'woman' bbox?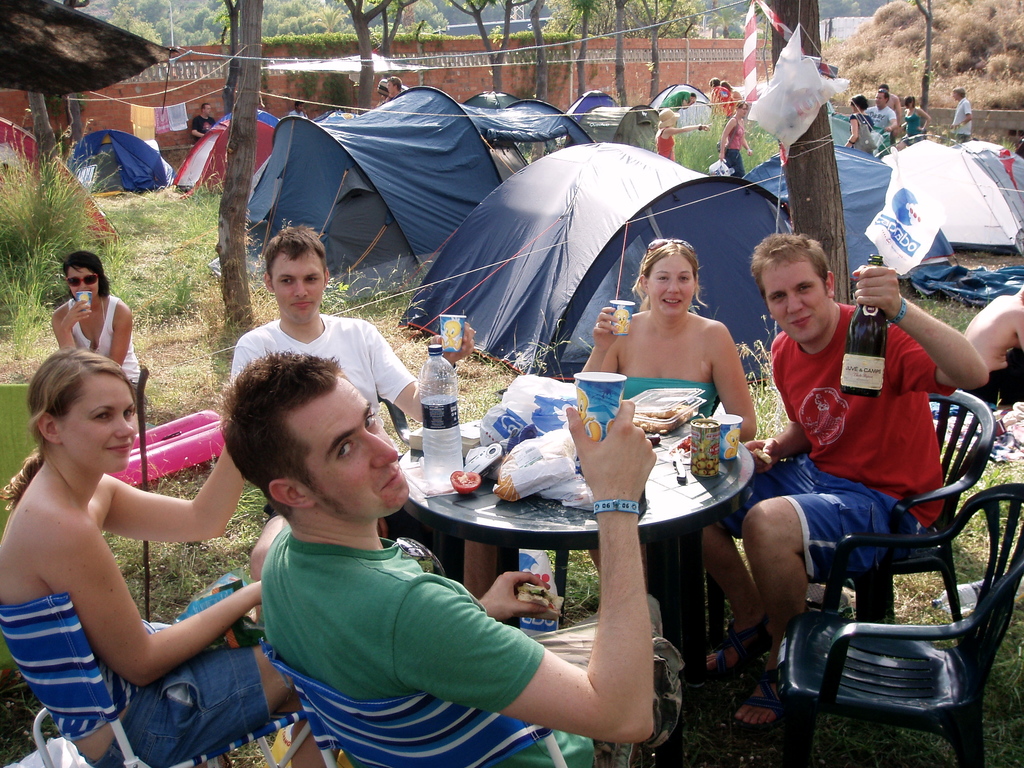
575,241,767,688
